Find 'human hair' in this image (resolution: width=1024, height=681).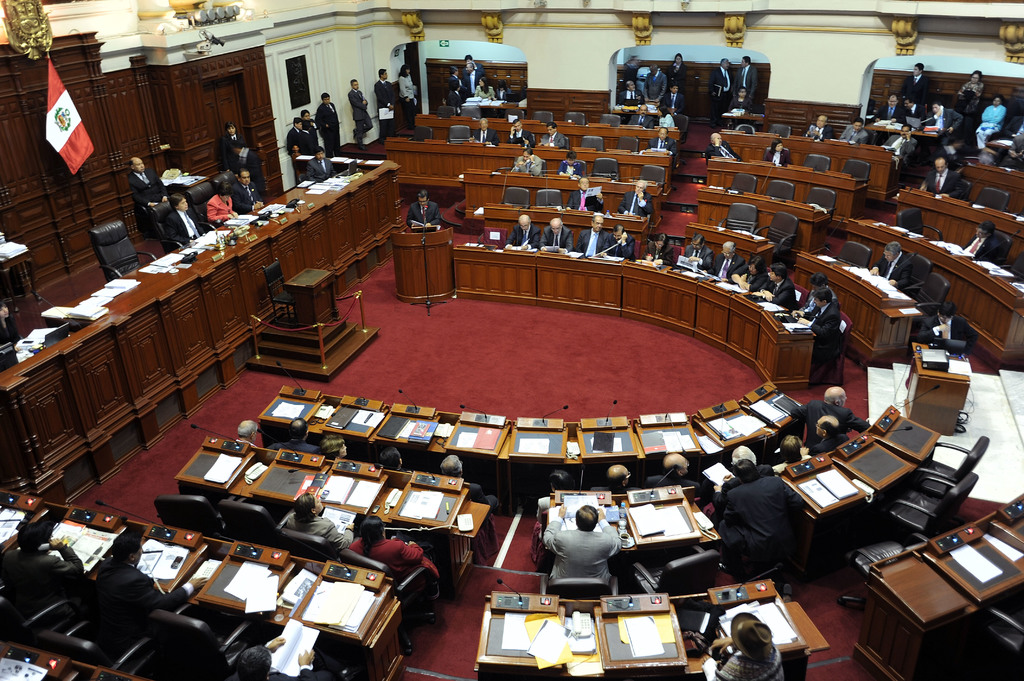
detection(113, 533, 142, 564).
